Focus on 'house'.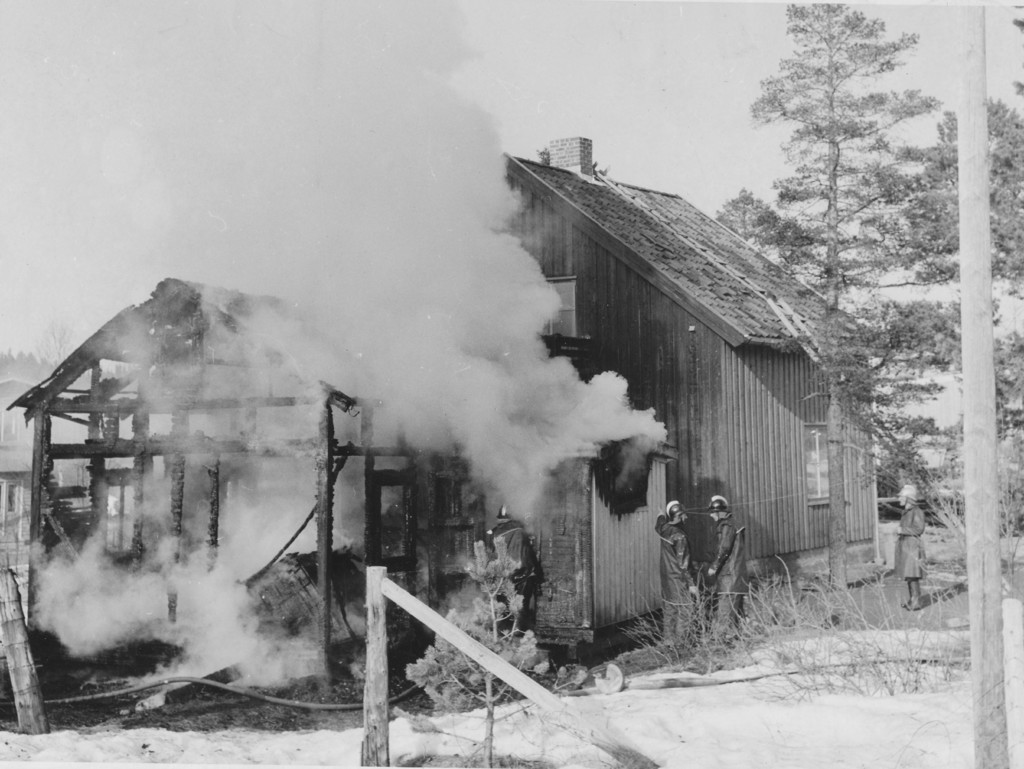
Focused at crop(519, 129, 861, 620).
